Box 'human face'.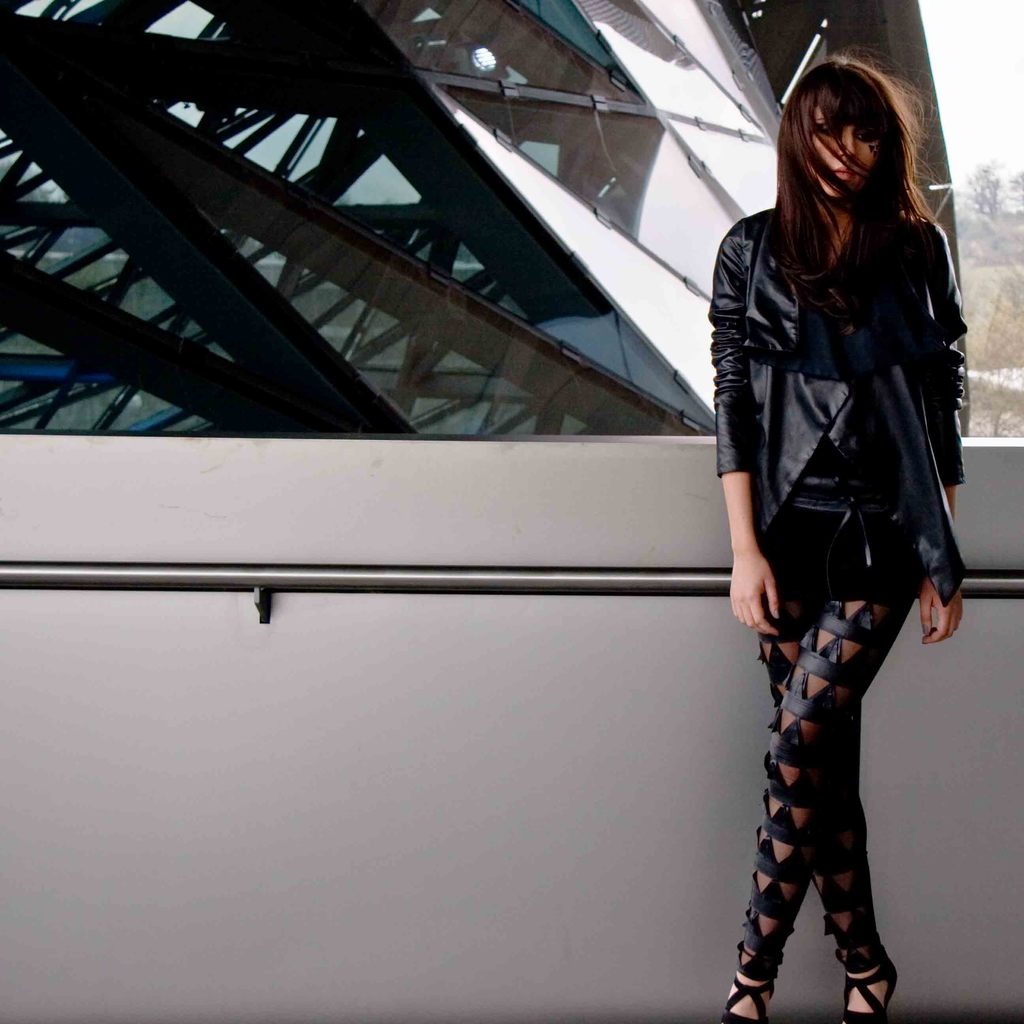
l=806, t=106, r=888, b=189.
